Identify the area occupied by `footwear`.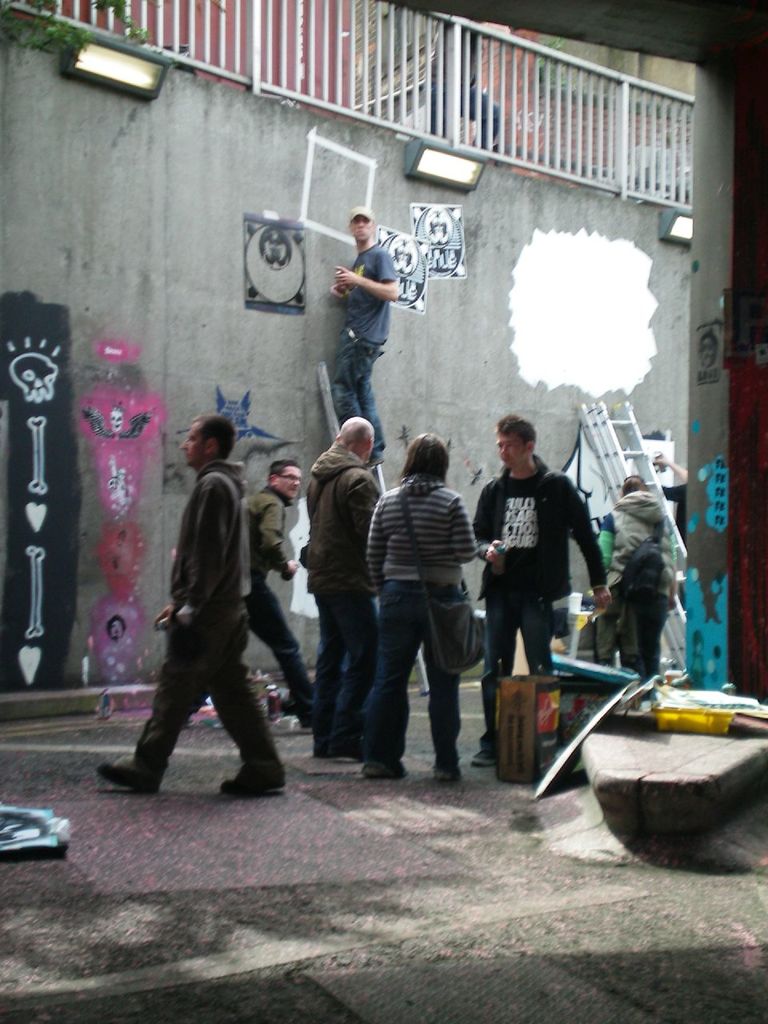
Area: left=92, top=759, right=170, bottom=797.
